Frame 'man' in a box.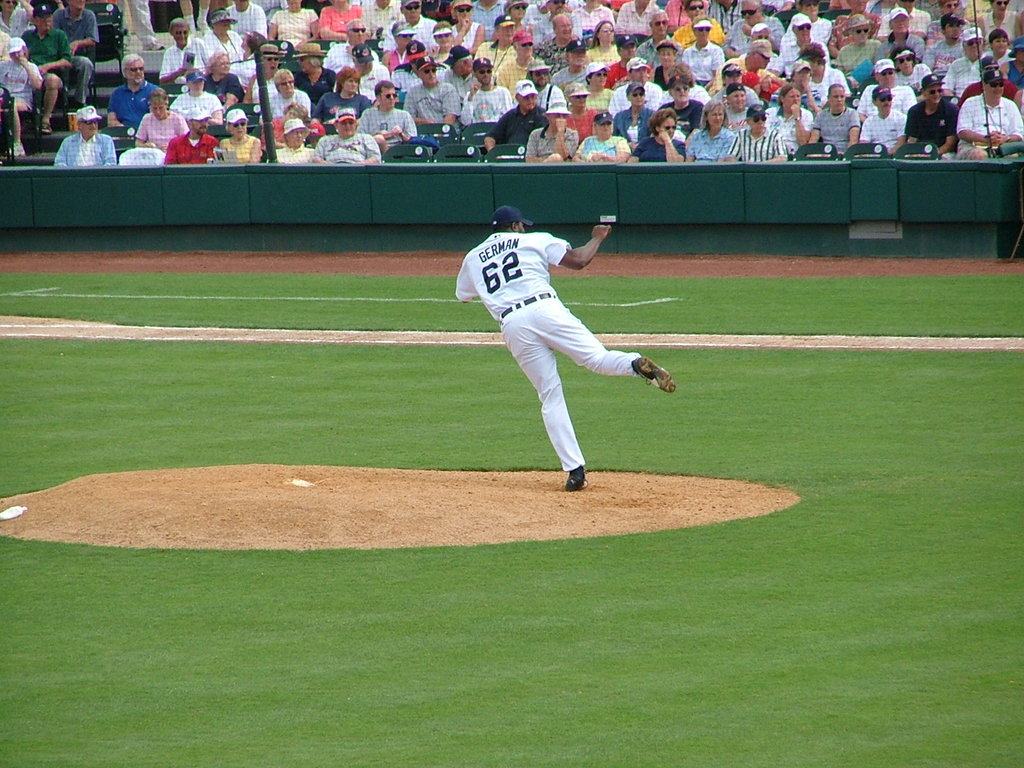
select_region(330, 20, 382, 67).
